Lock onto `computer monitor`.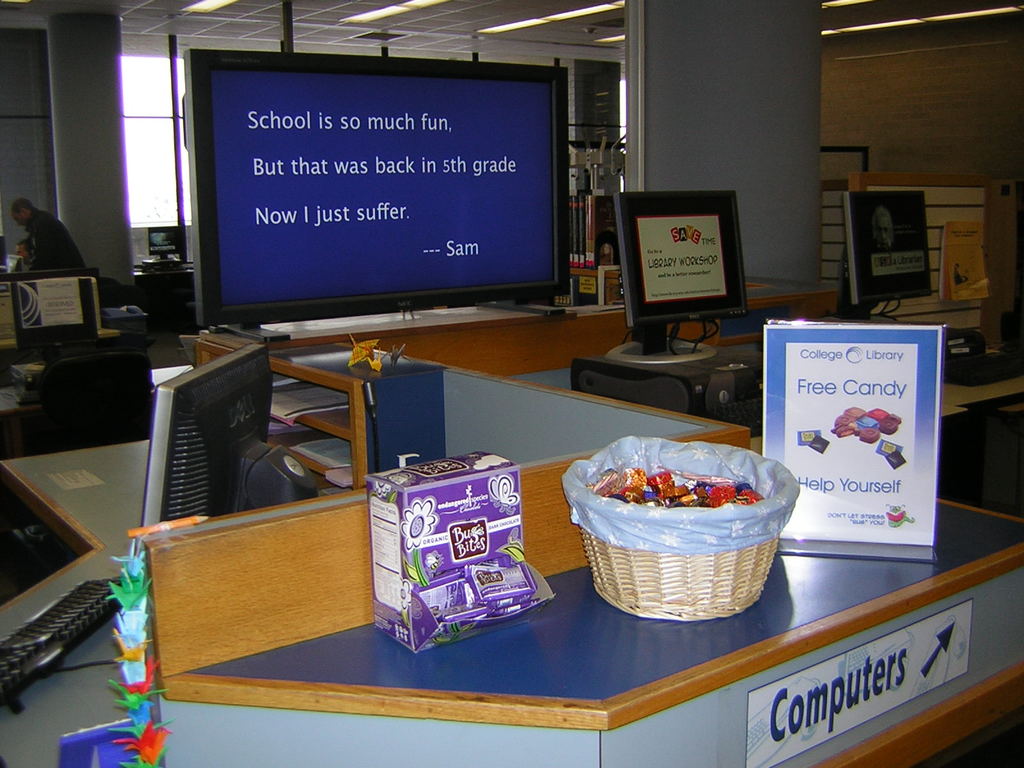
Locked: l=148, t=228, r=184, b=261.
